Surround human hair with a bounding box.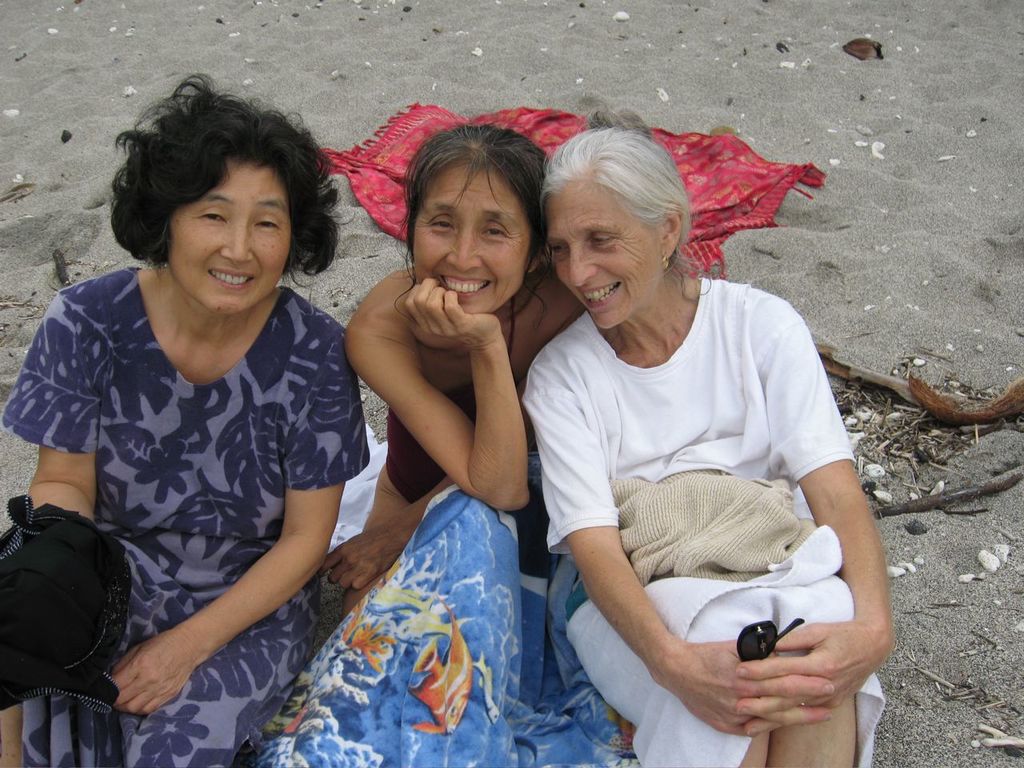
[x1=106, y1=71, x2=326, y2=326].
